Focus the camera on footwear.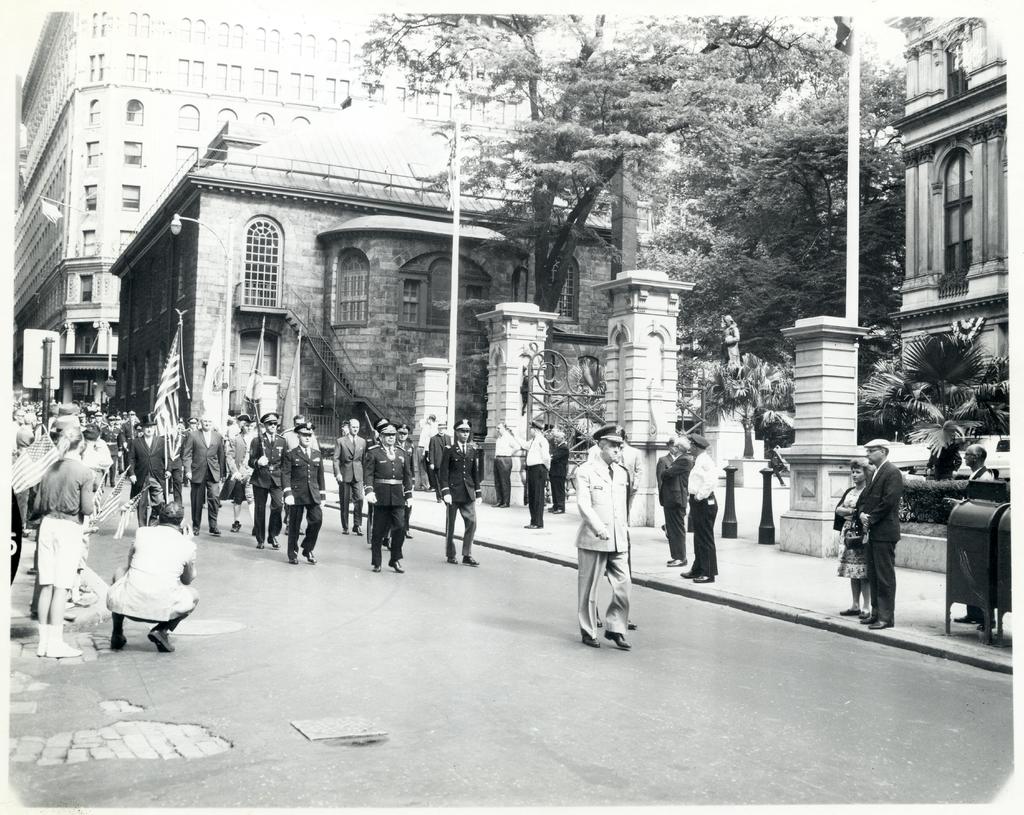
Focus region: pyautogui.locateOnScreen(627, 620, 638, 628).
